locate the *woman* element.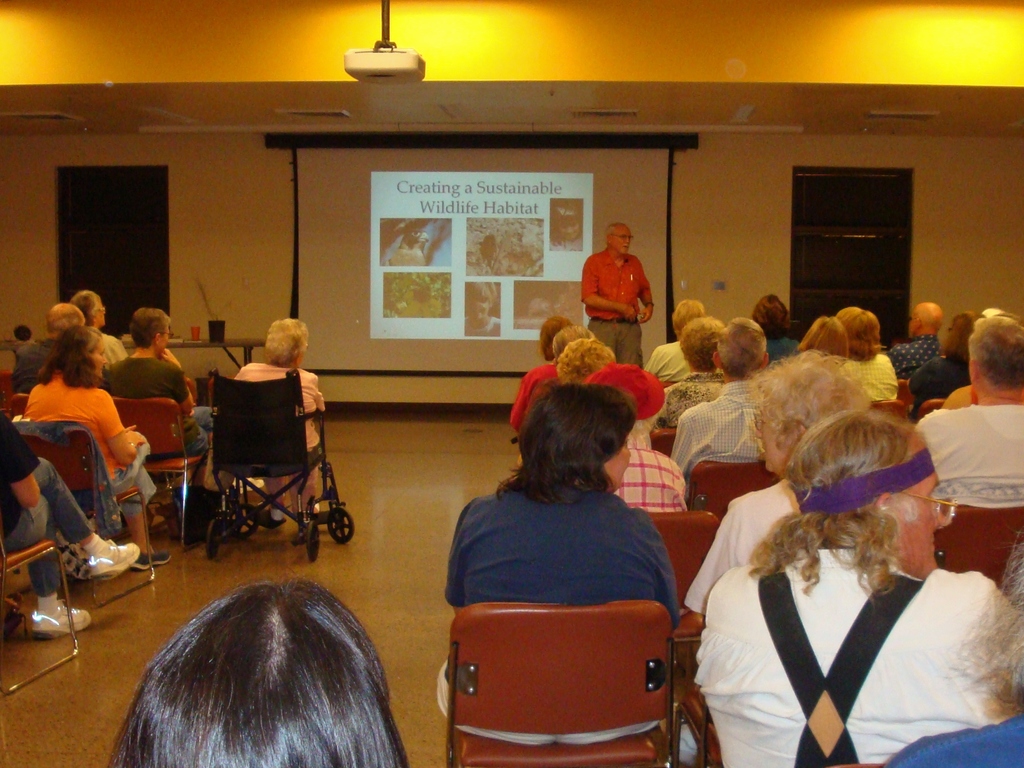
Element bbox: Rect(111, 575, 407, 767).
